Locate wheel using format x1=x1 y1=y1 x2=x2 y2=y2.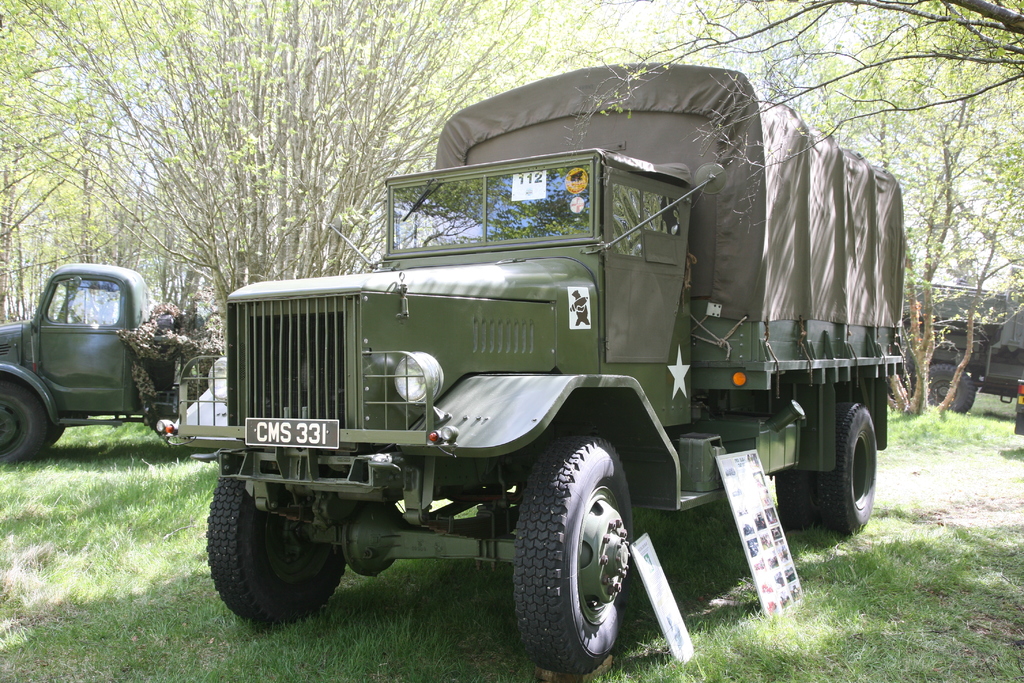
x1=515 y1=436 x2=643 y2=671.
